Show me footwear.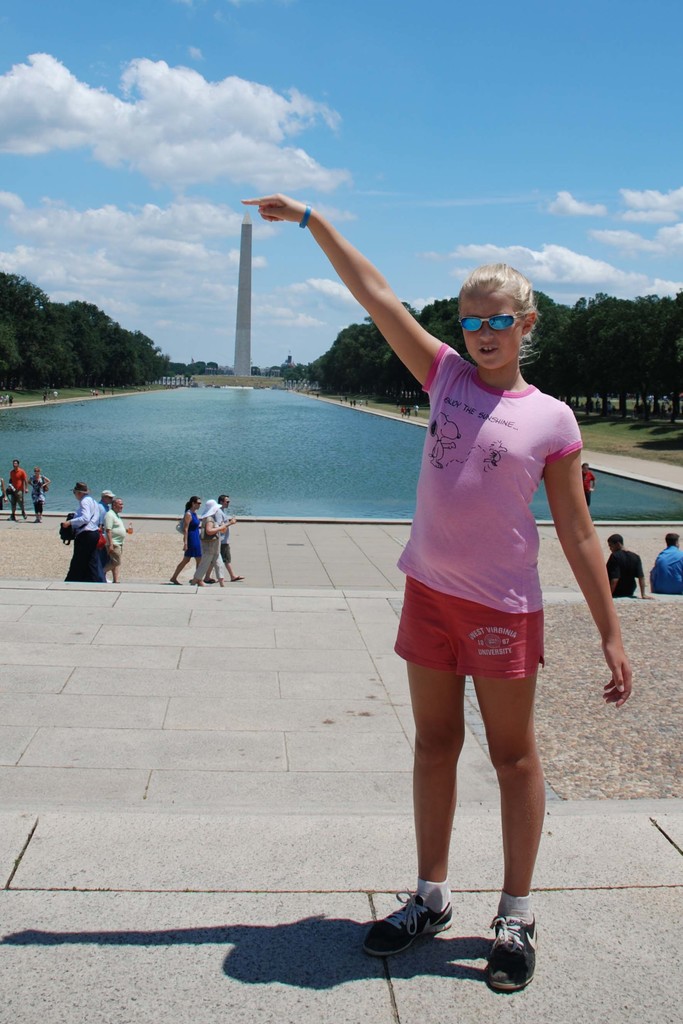
footwear is here: (227, 573, 242, 582).
